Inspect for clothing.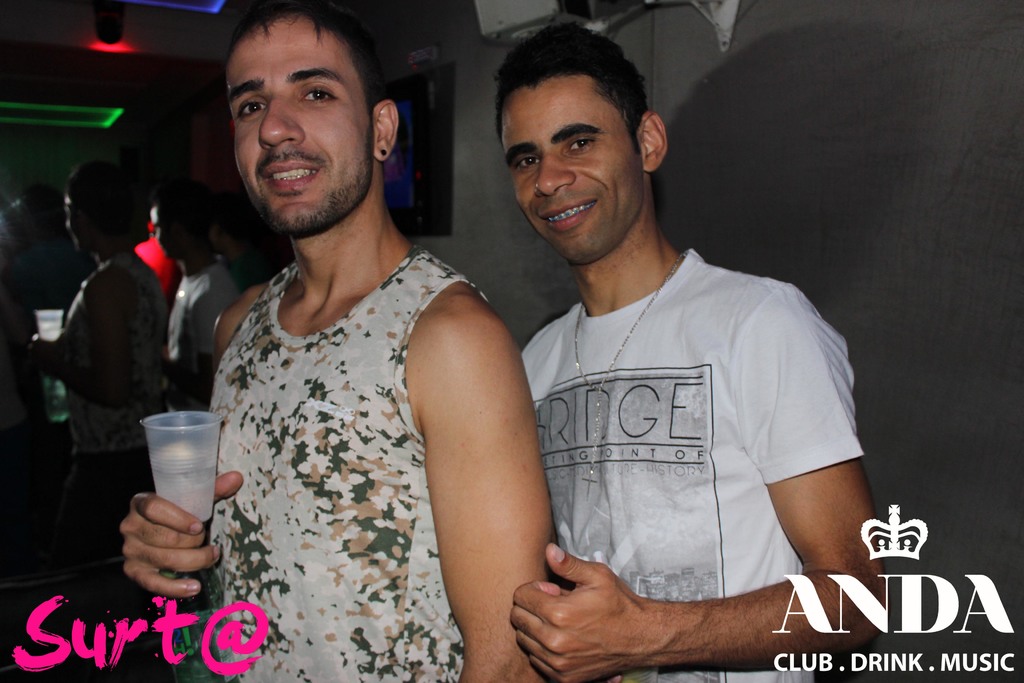
Inspection: (170, 258, 240, 400).
